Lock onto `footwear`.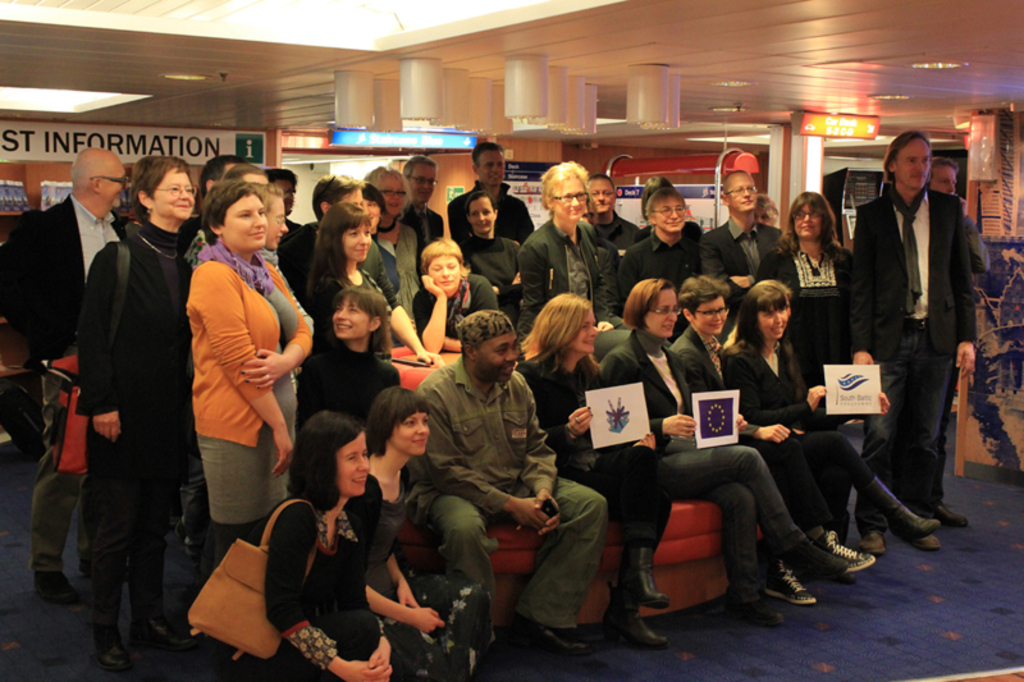
Locked: 131,618,191,646.
